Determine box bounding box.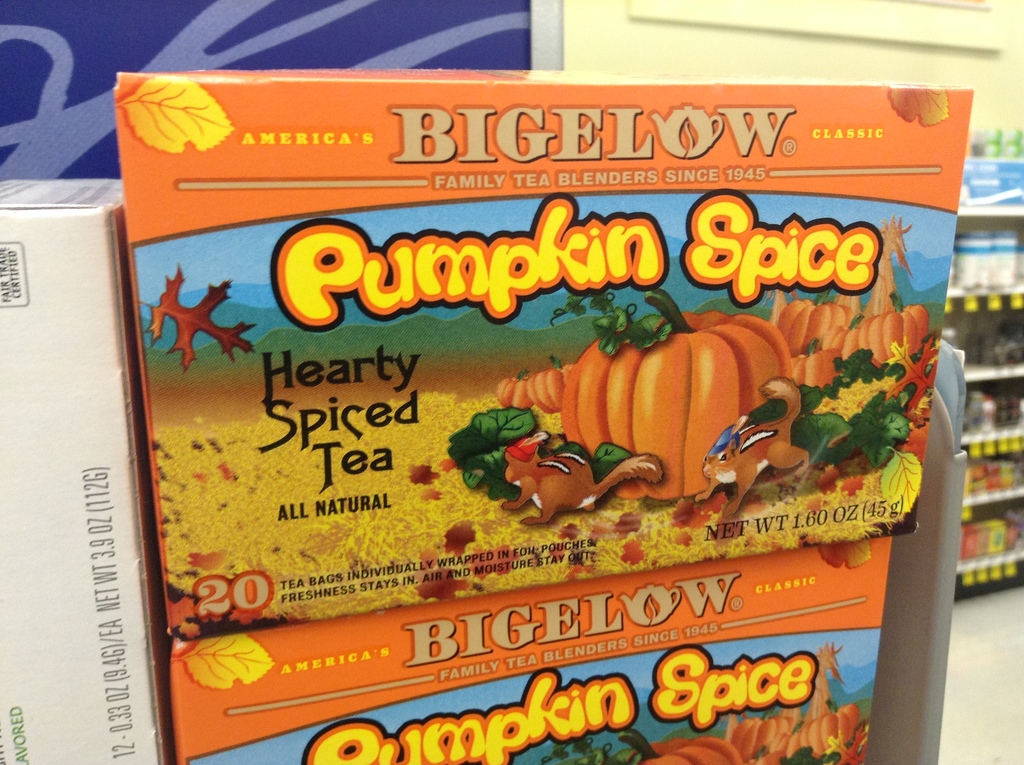
Determined: (113, 67, 976, 643).
